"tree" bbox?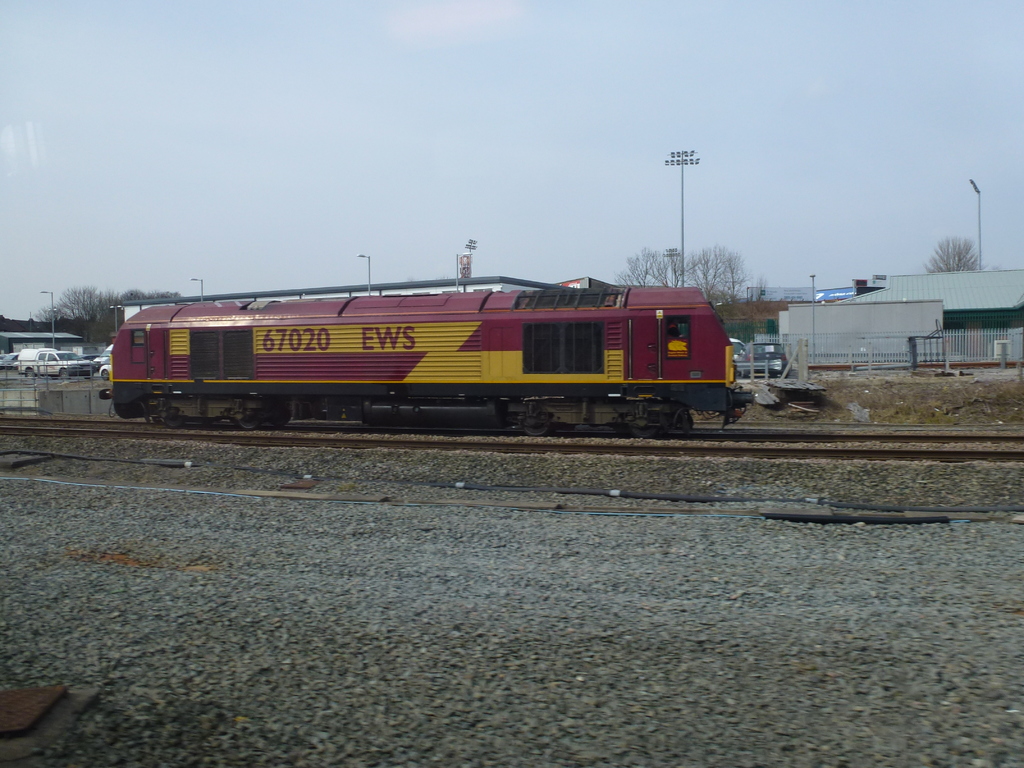
921:233:988:270
